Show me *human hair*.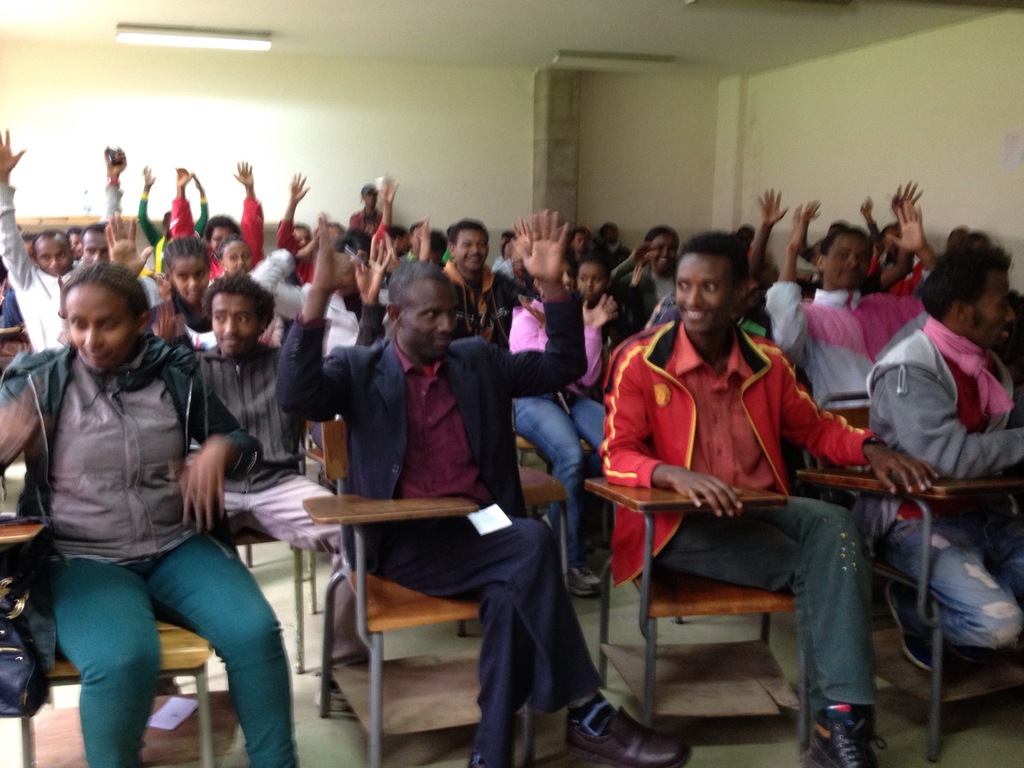
*human hair* is here: 65/257/150/327.
